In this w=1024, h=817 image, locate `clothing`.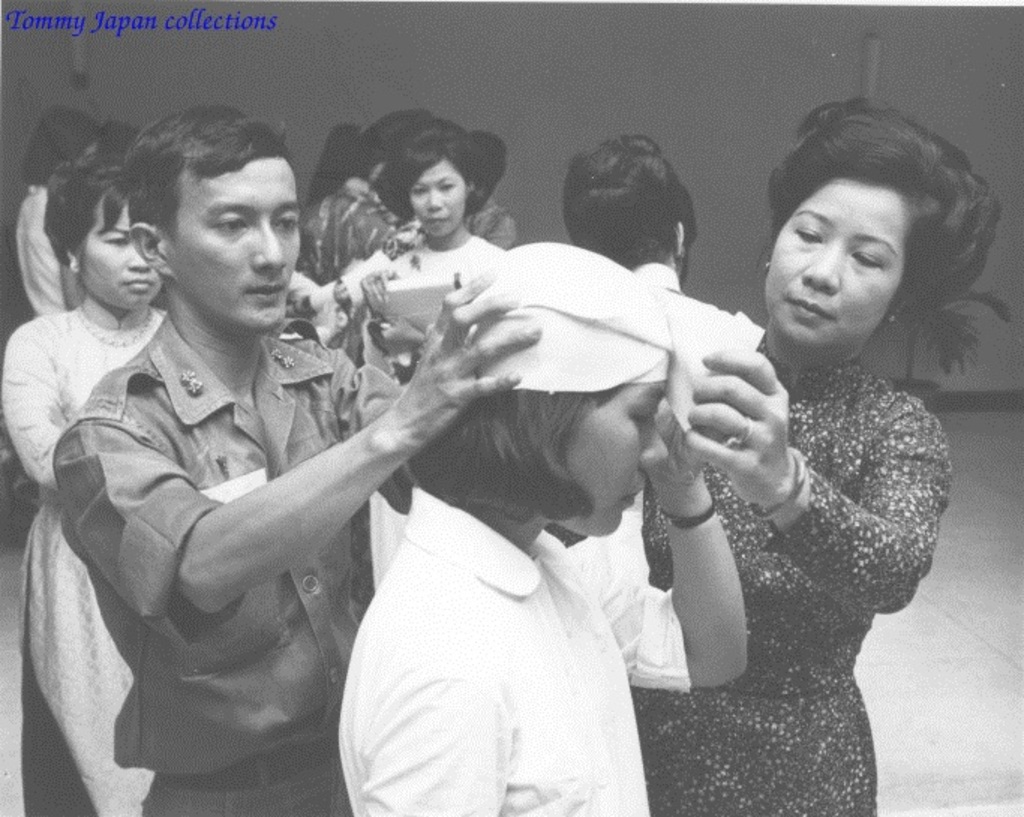
Bounding box: box=[0, 292, 175, 816].
